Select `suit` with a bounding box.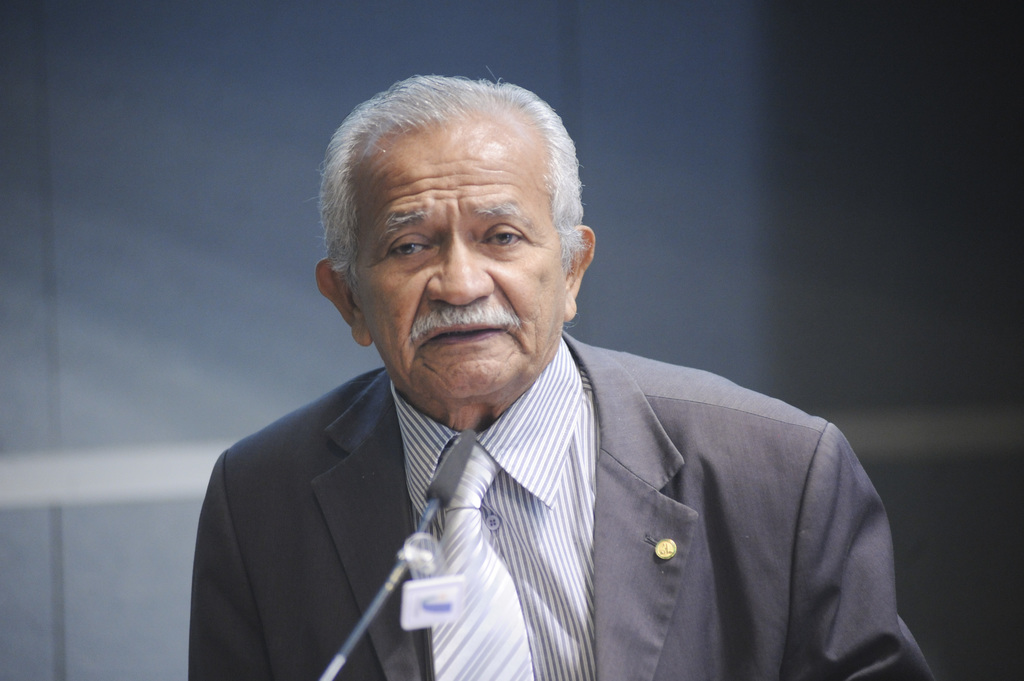
bbox=(275, 317, 931, 677).
